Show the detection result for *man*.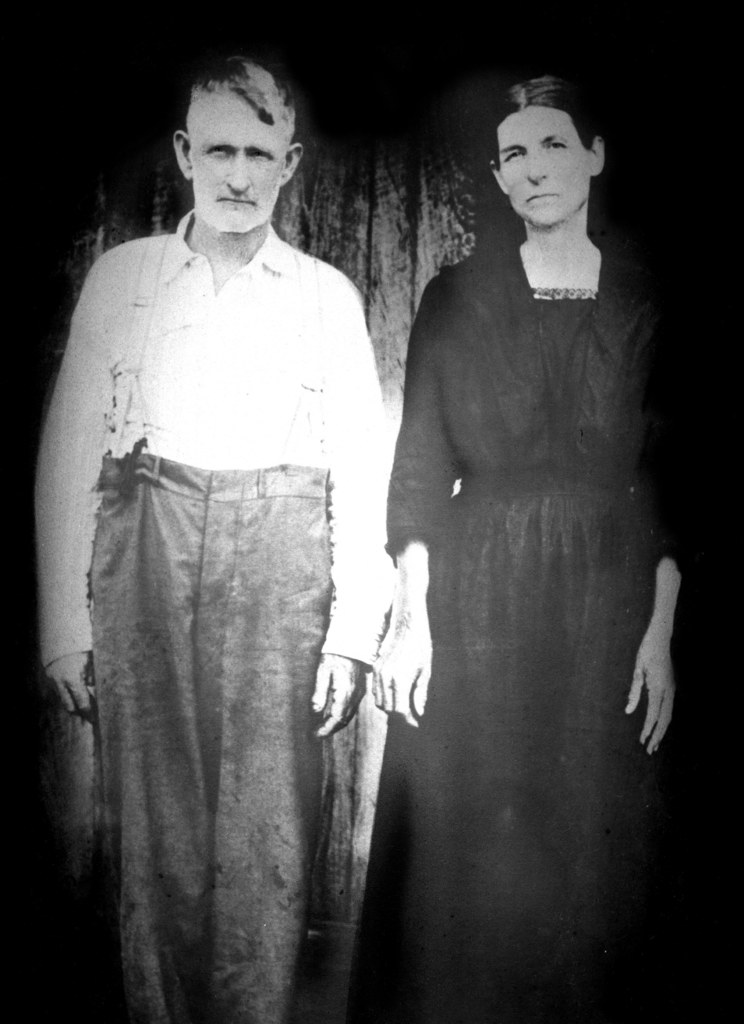
box(29, 53, 401, 1023).
